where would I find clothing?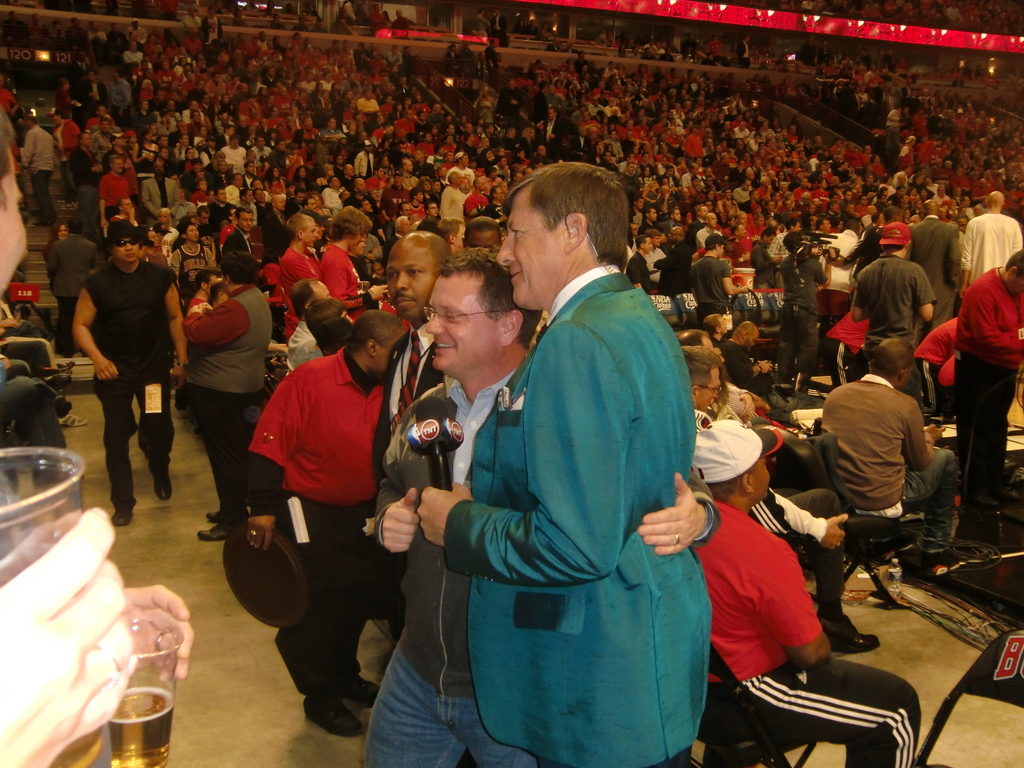
At crop(19, 124, 52, 224).
